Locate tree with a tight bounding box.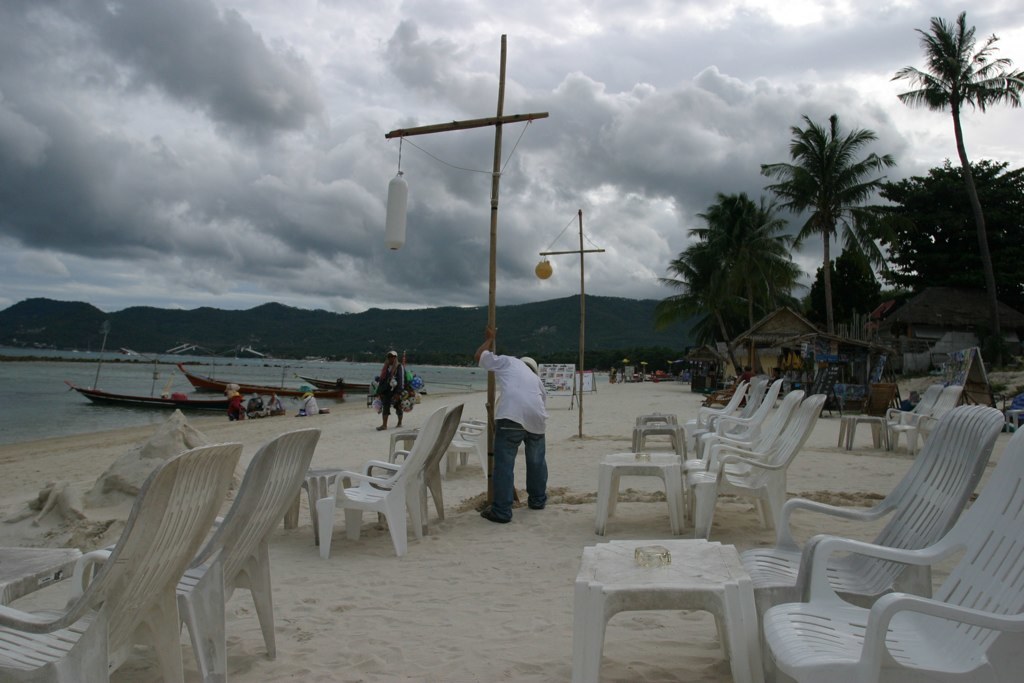
rect(773, 84, 900, 332).
